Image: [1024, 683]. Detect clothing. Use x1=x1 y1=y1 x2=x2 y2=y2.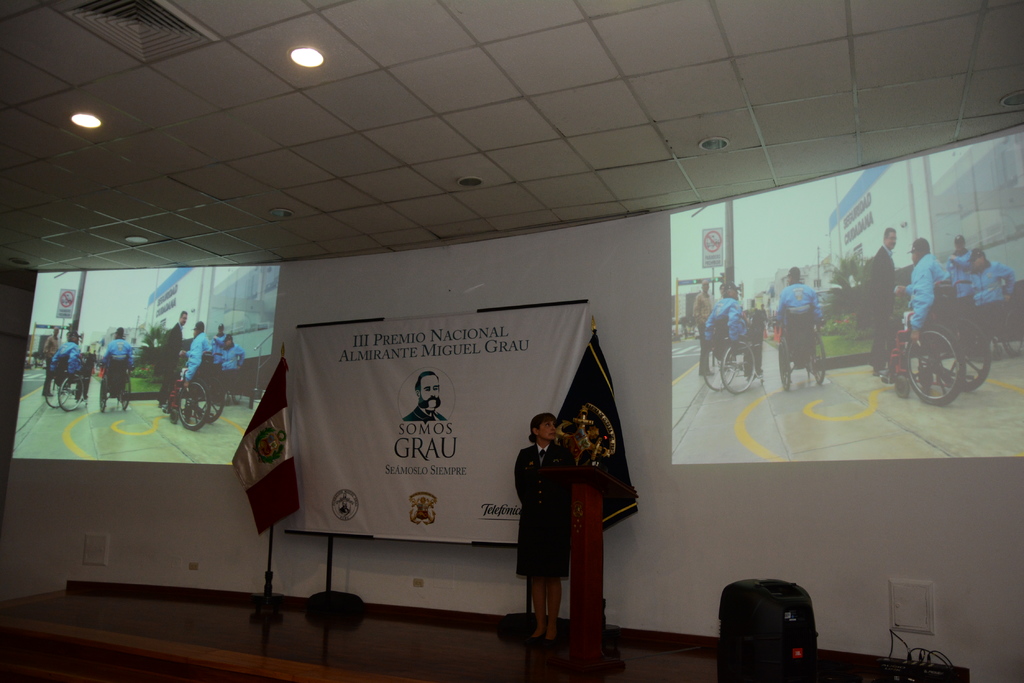
x1=904 y1=253 x2=950 y2=334.
